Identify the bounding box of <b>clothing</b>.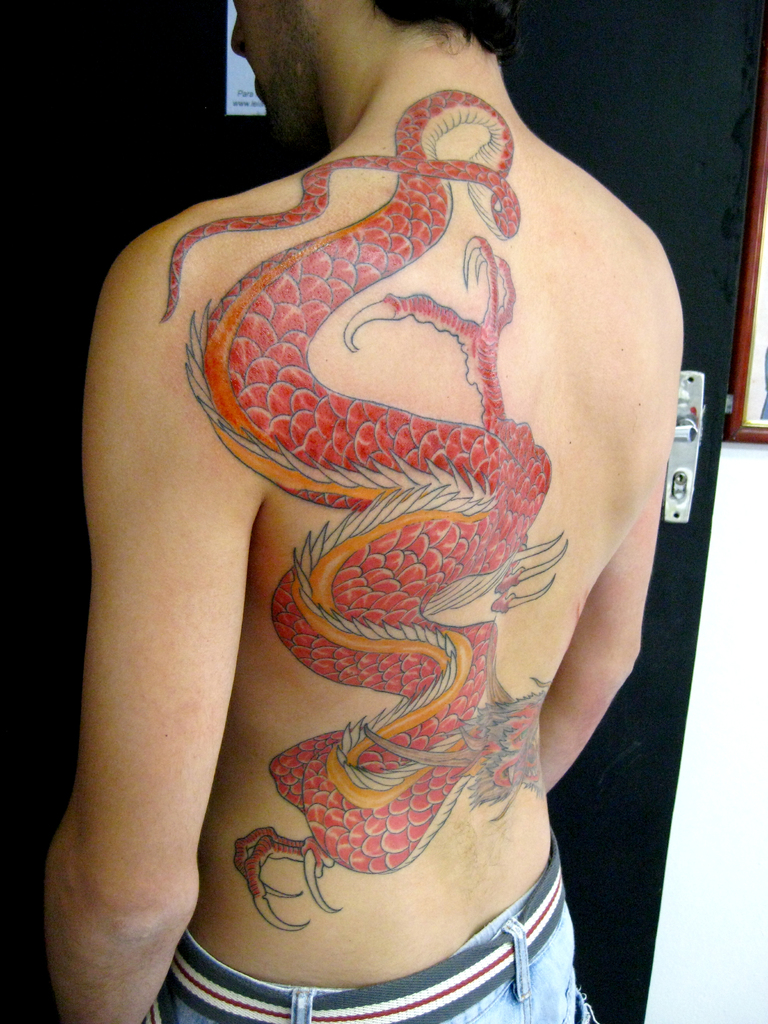
region(136, 799, 601, 1023).
